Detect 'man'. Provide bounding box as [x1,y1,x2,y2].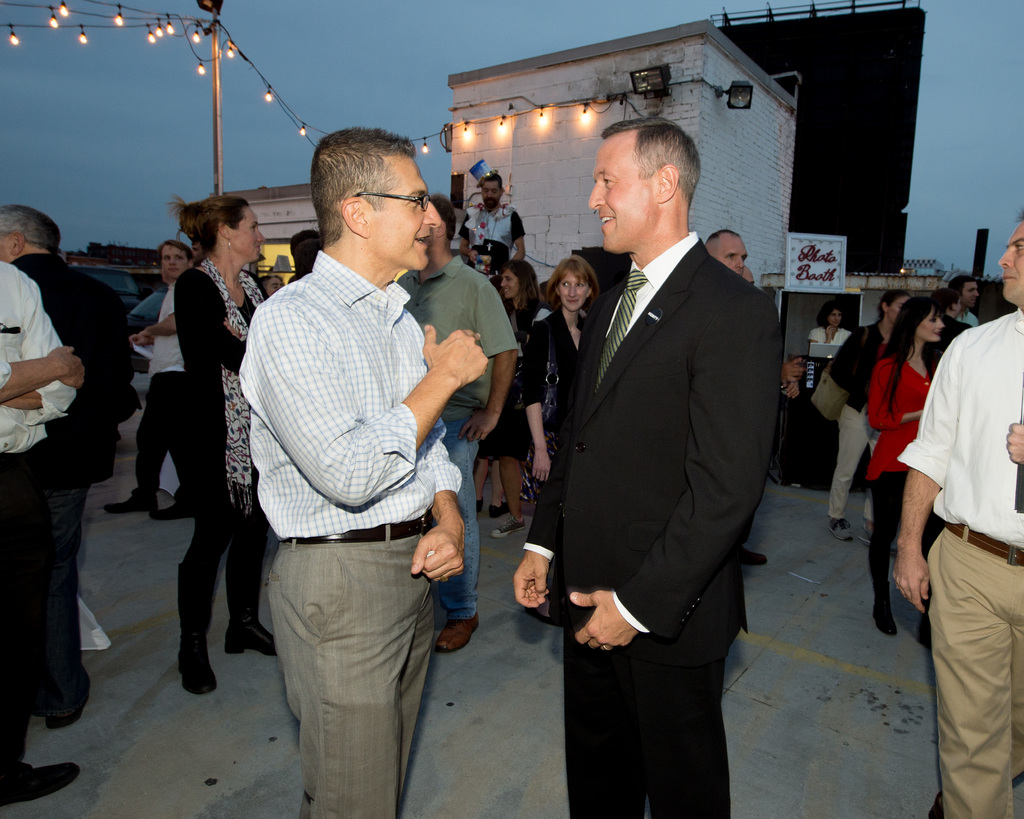
[888,211,1023,818].
